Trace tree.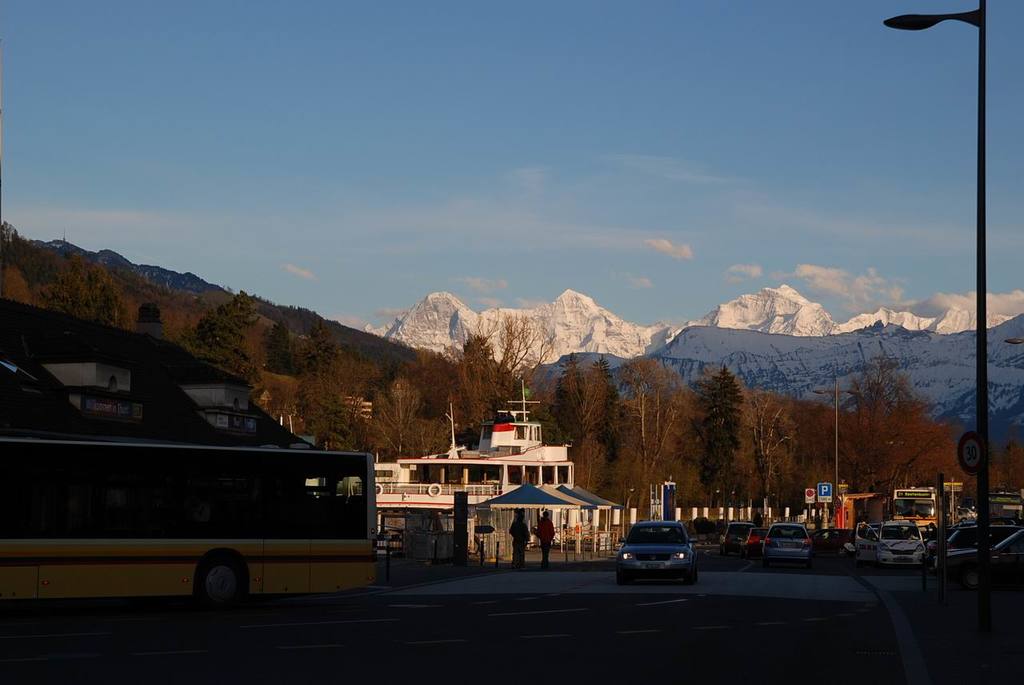
Traced to (left=308, top=323, right=338, bottom=348).
